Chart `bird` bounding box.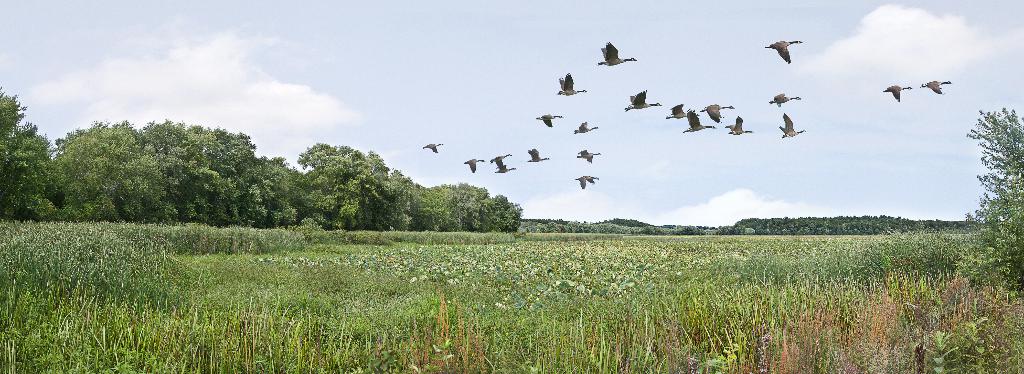
Charted: x1=755, y1=91, x2=804, y2=105.
